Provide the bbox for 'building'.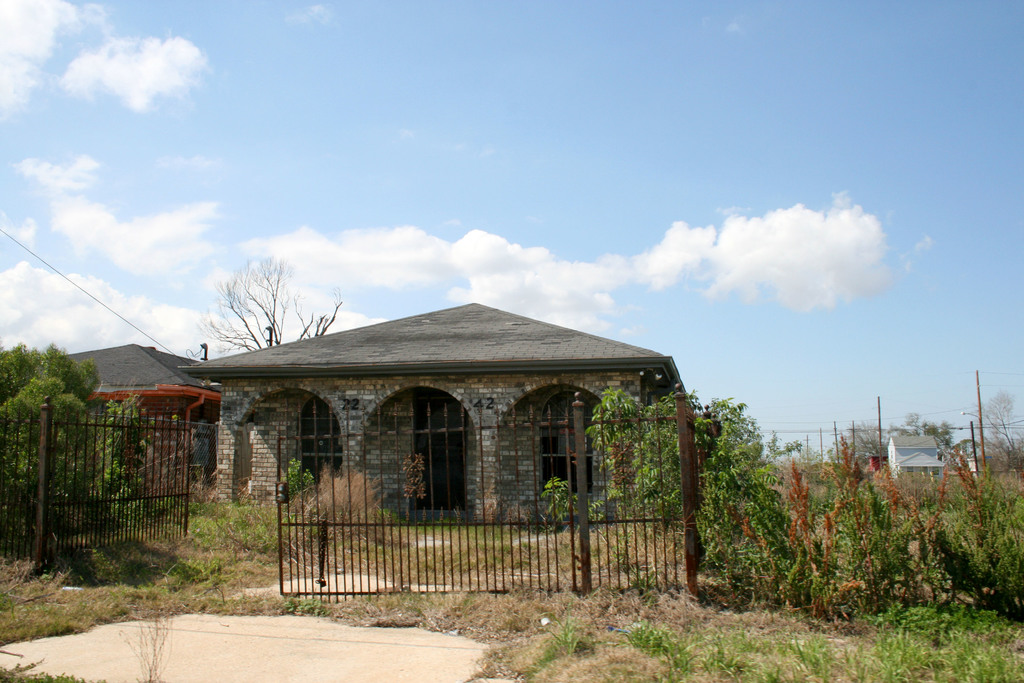
[left=179, top=302, right=689, bottom=537].
